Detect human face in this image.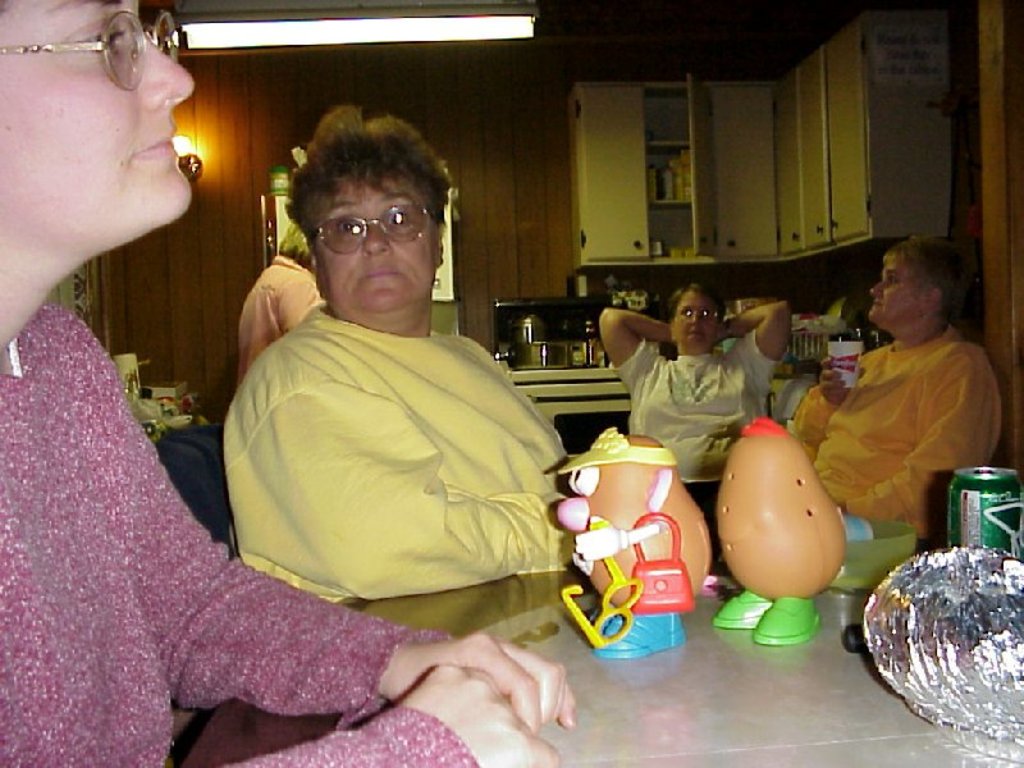
Detection: region(869, 257, 919, 324).
